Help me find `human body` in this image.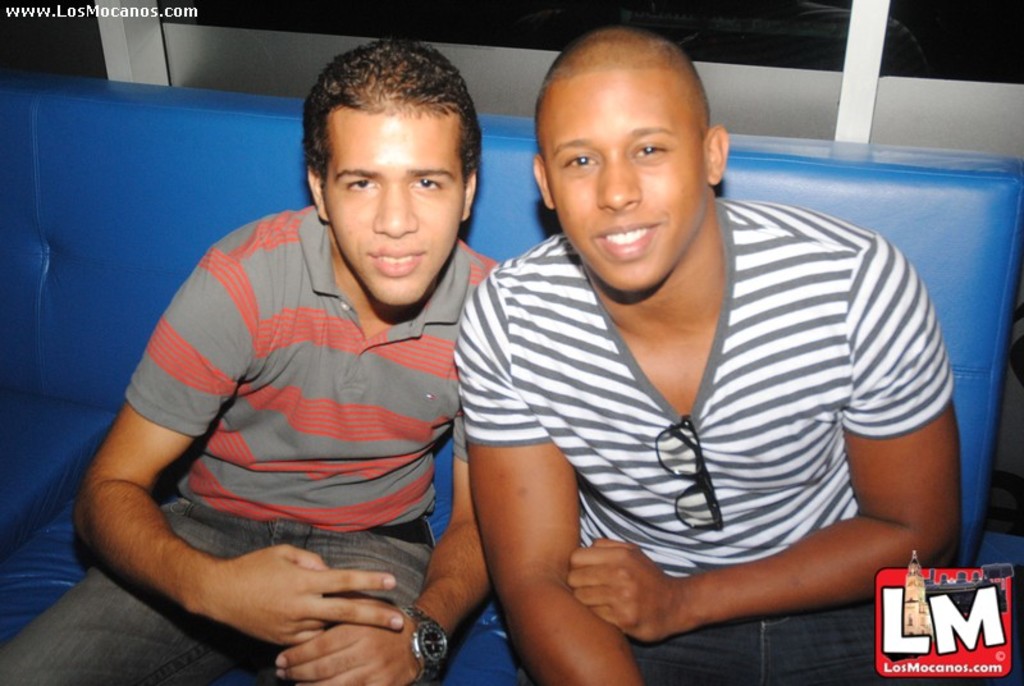
Found it: box(87, 95, 520, 662).
